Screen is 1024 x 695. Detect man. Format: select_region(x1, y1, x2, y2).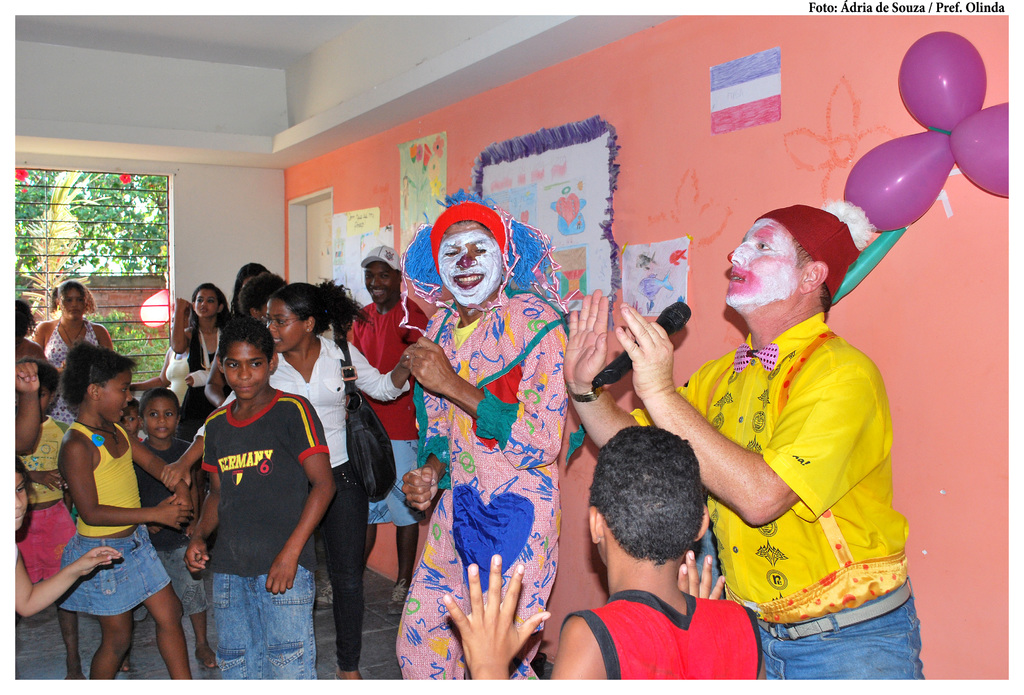
select_region(560, 205, 925, 682).
